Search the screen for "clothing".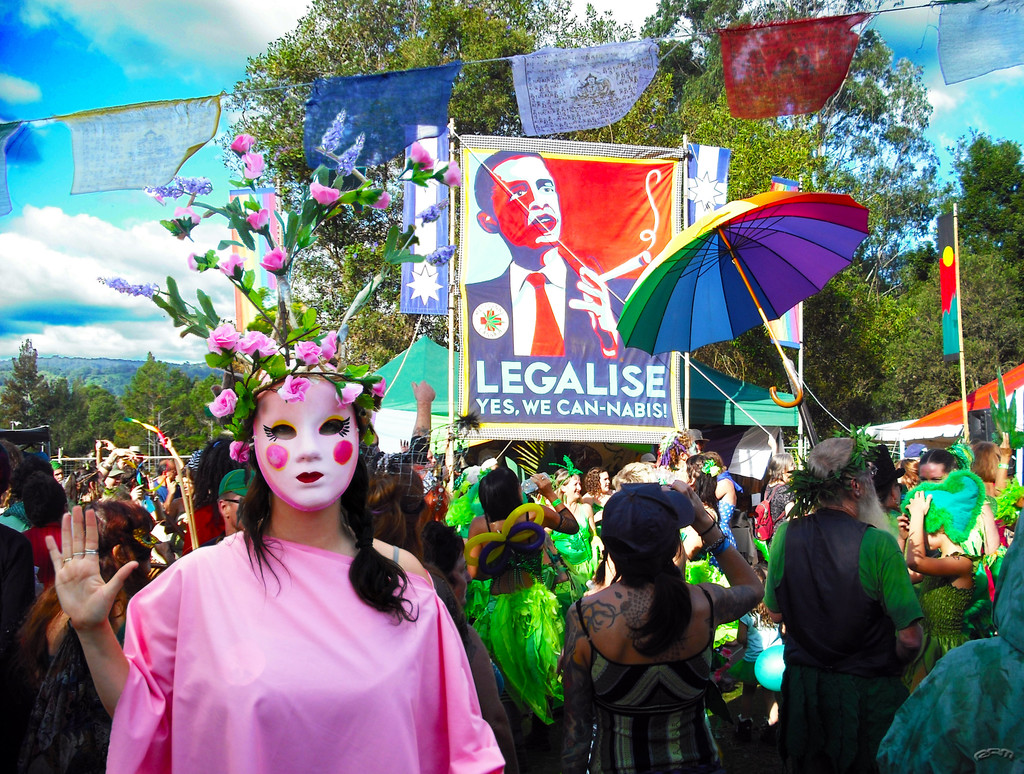
Found at pyautogui.locateOnScreen(475, 581, 564, 727).
